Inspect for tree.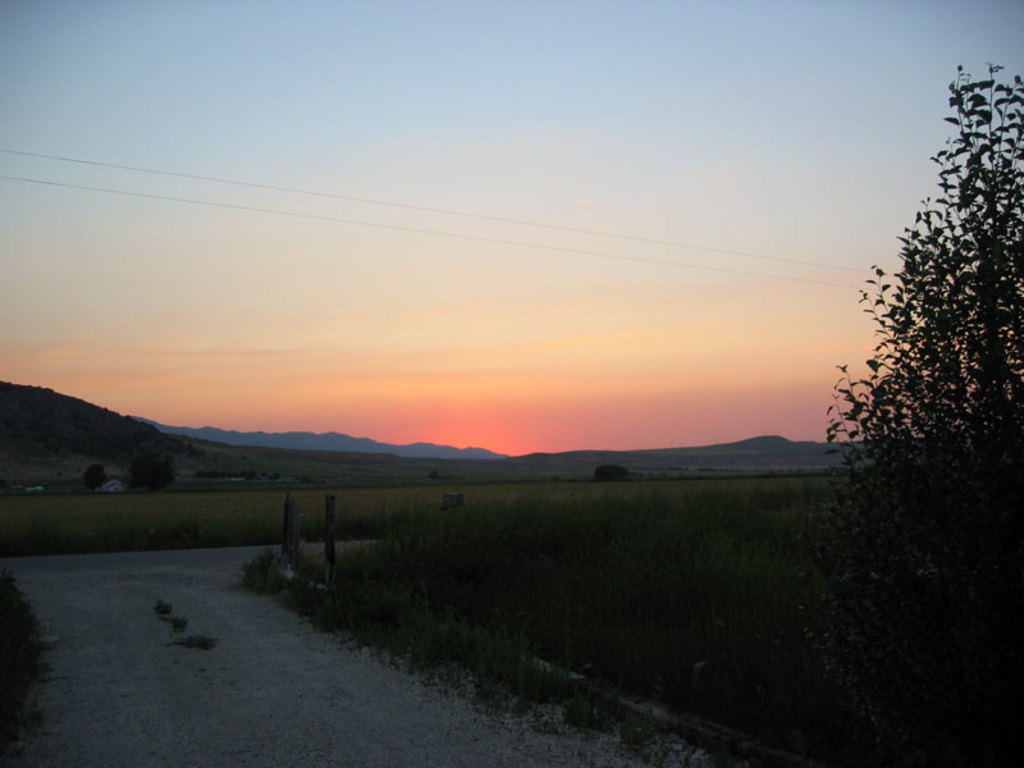
Inspection: bbox(128, 444, 177, 493).
